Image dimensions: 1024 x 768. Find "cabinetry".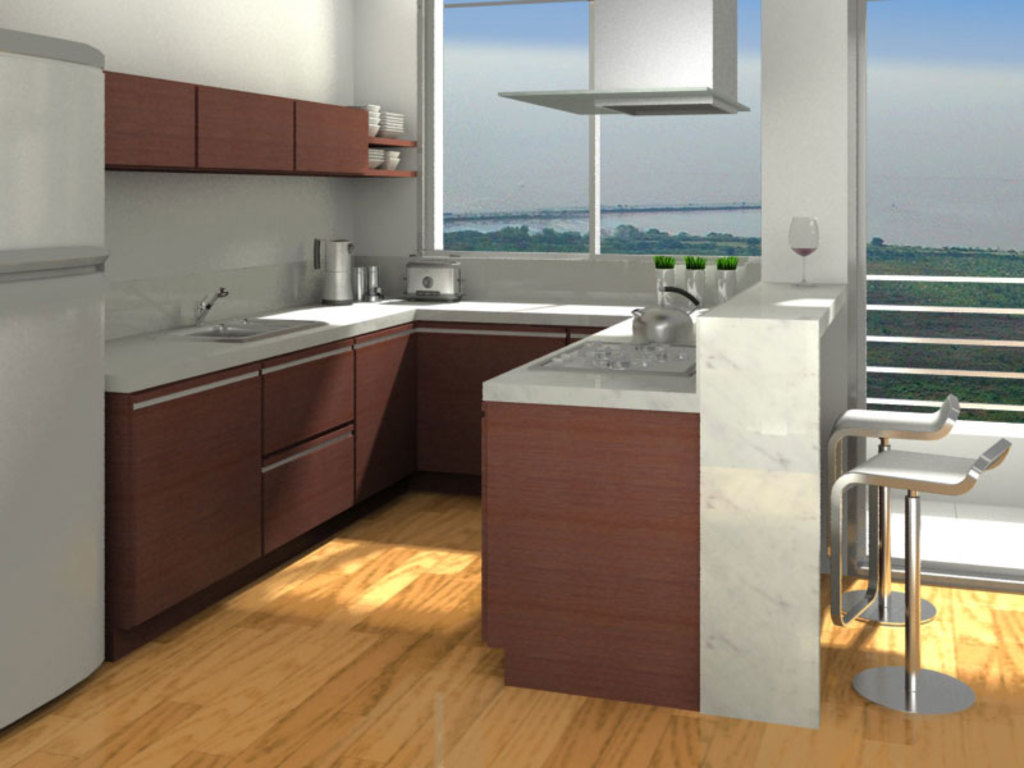
bbox=(108, 82, 204, 169).
